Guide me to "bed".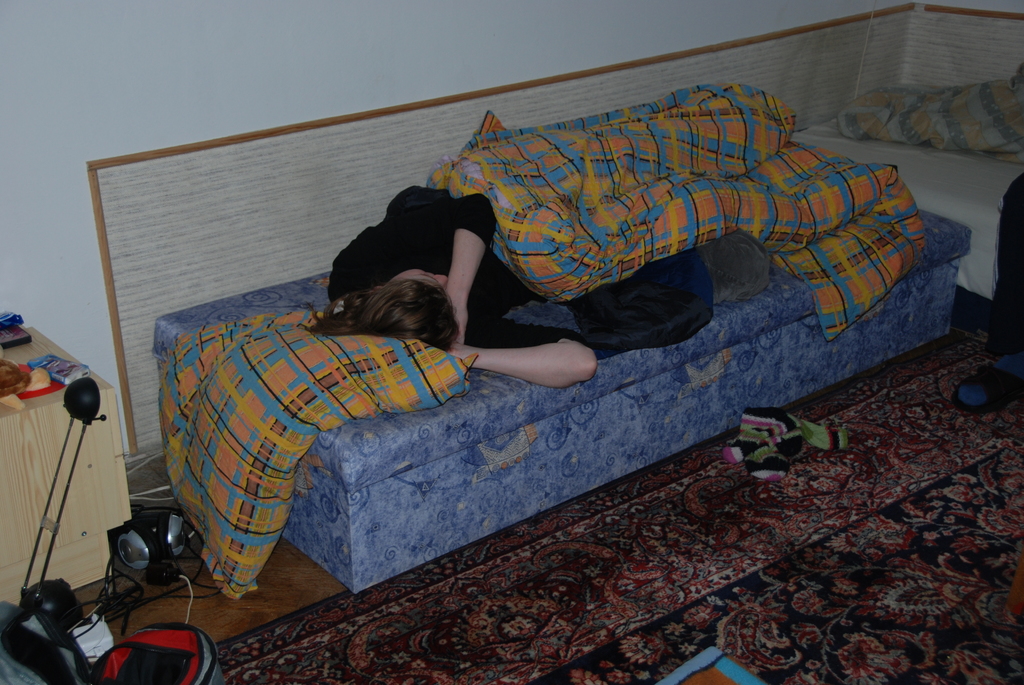
Guidance: [148,253,973,596].
